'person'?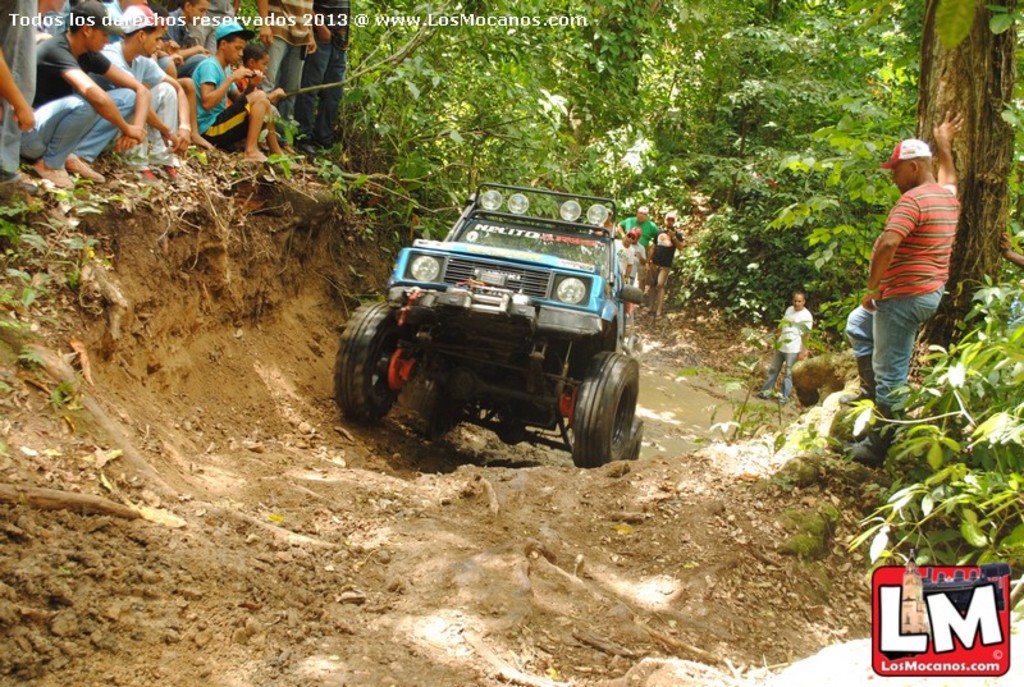
select_region(191, 0, 280, 164)
